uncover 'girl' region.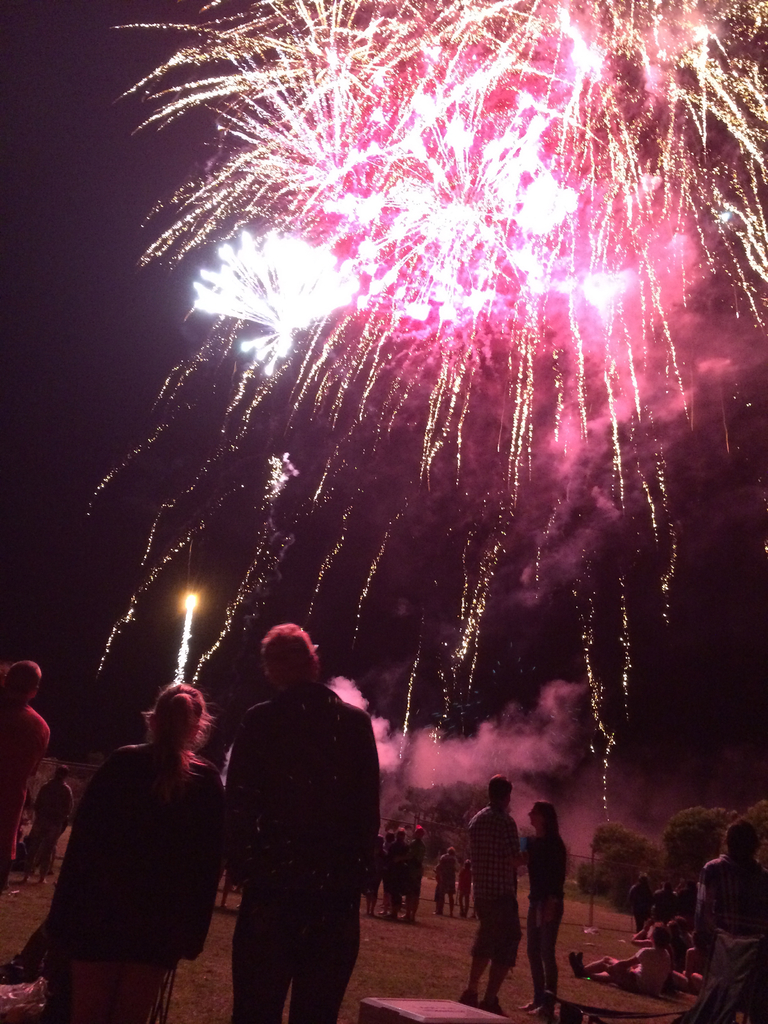
Uncovered: bbox=[7, 682, 237, 1023].
